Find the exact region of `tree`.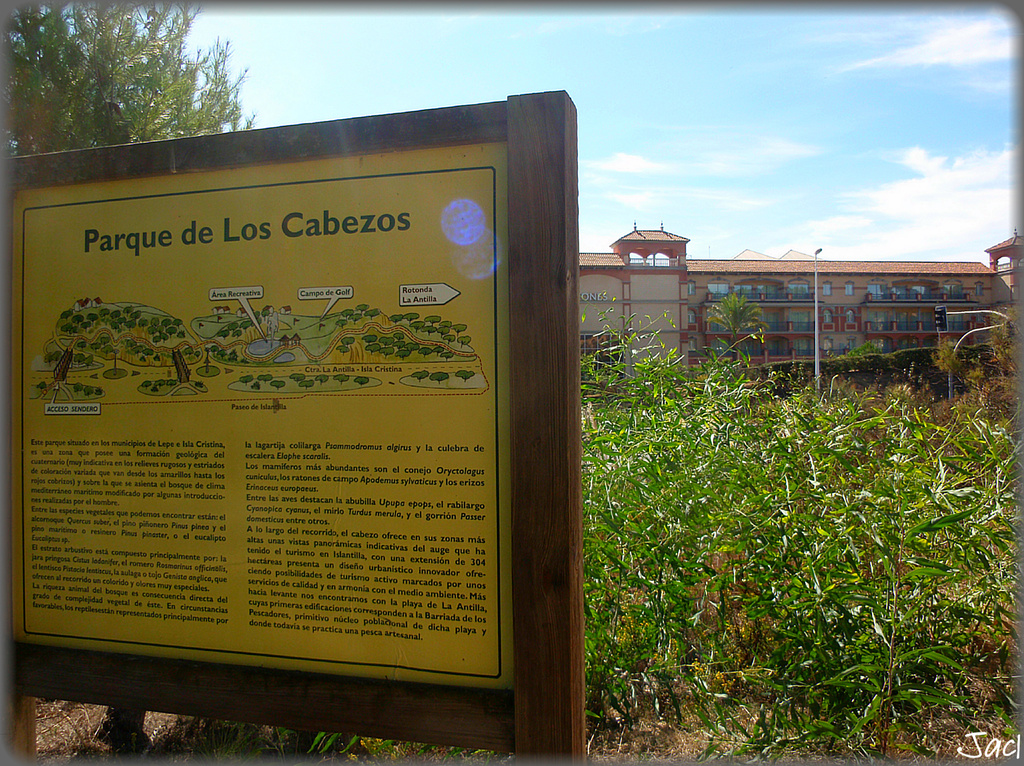
Exact region: BBox(353, 376, 364, 385).
